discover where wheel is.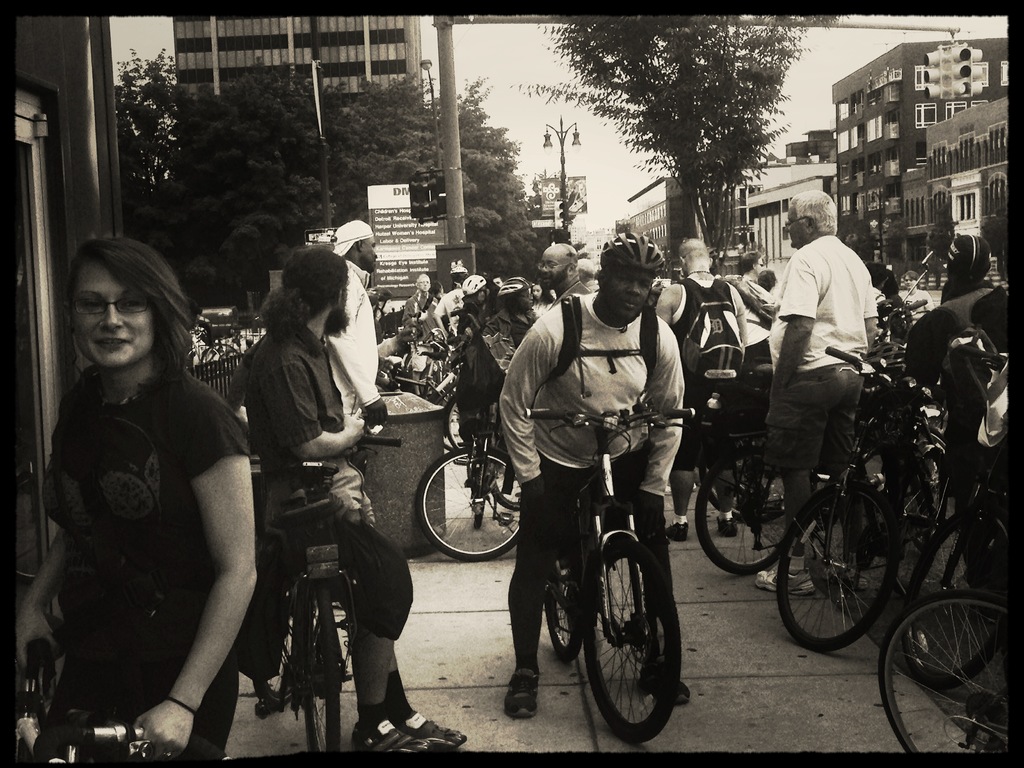
Discovered at <region>260, 586, 310, 713</region>.
